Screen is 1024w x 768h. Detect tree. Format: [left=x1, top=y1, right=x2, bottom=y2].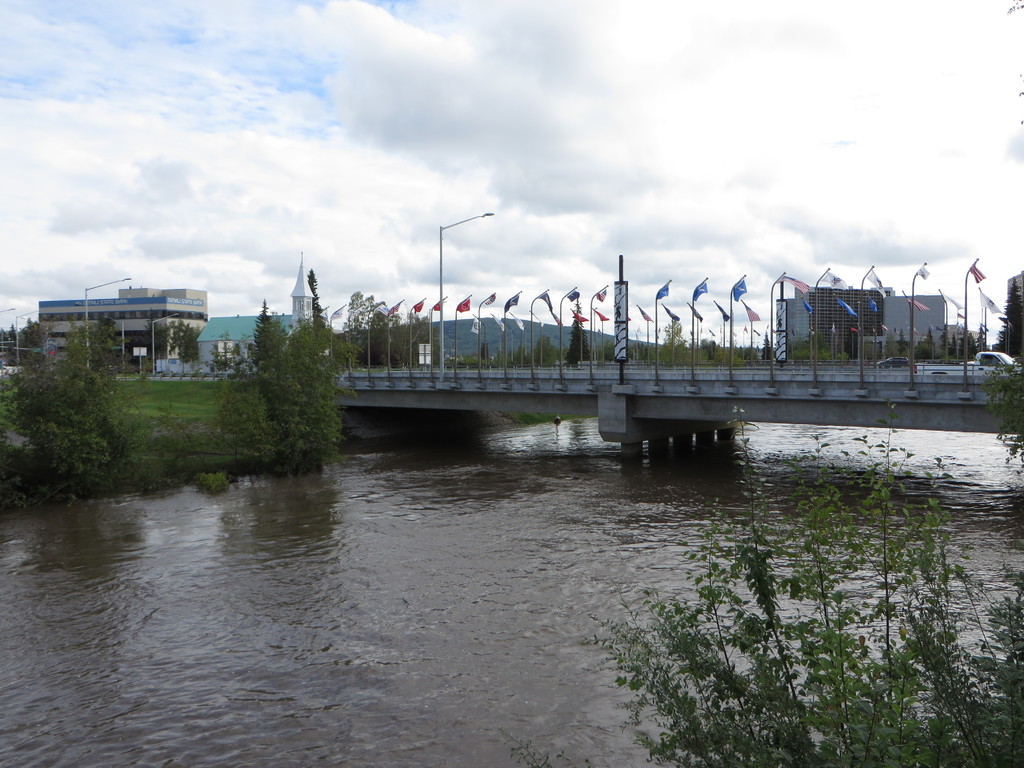
[left=946, top=331, right=962, bottom=362].
